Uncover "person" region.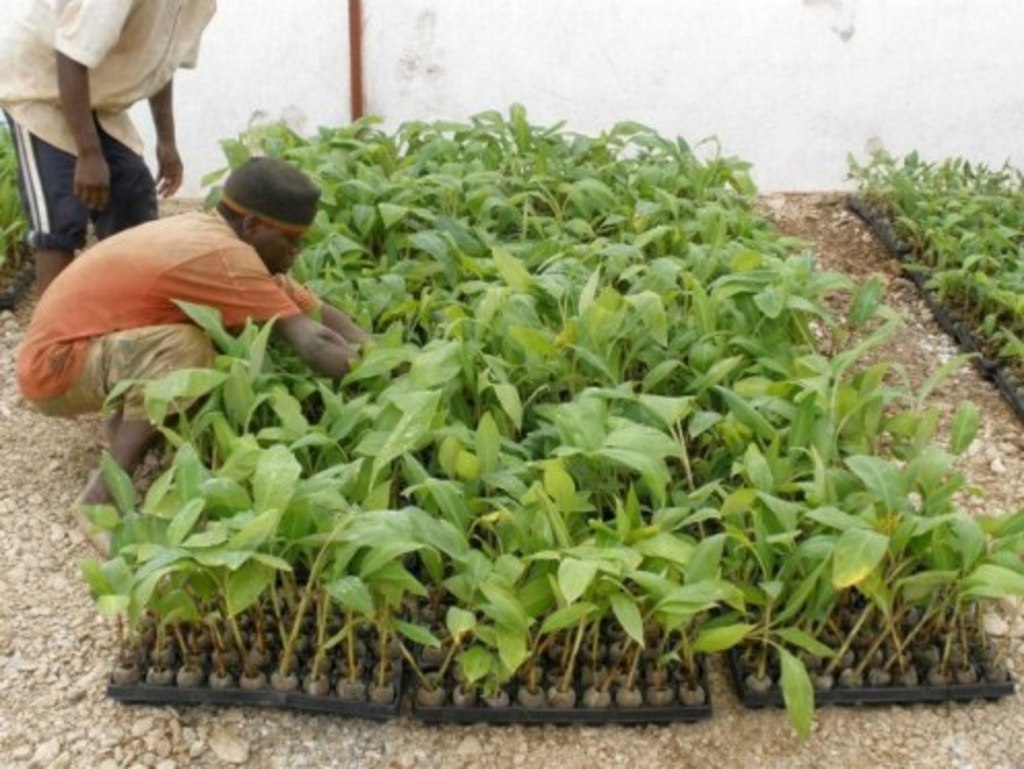
Uncovered: select_region(0, 0, 223, 297).
